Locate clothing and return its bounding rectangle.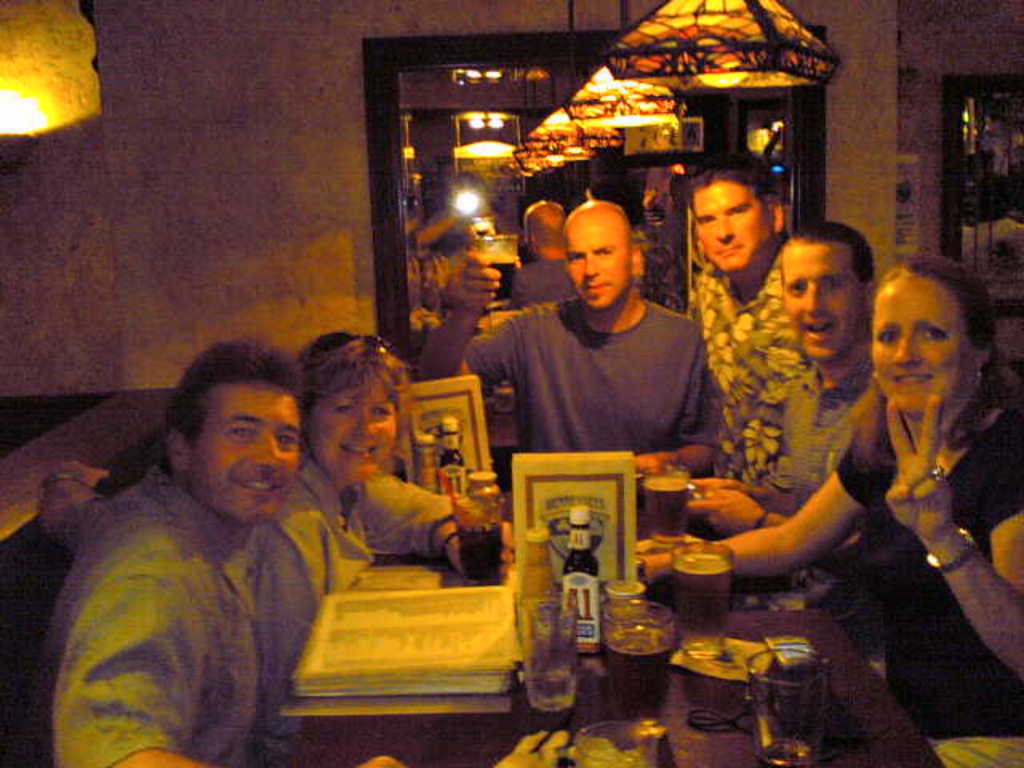
box=[250, 474, 437, 650].
